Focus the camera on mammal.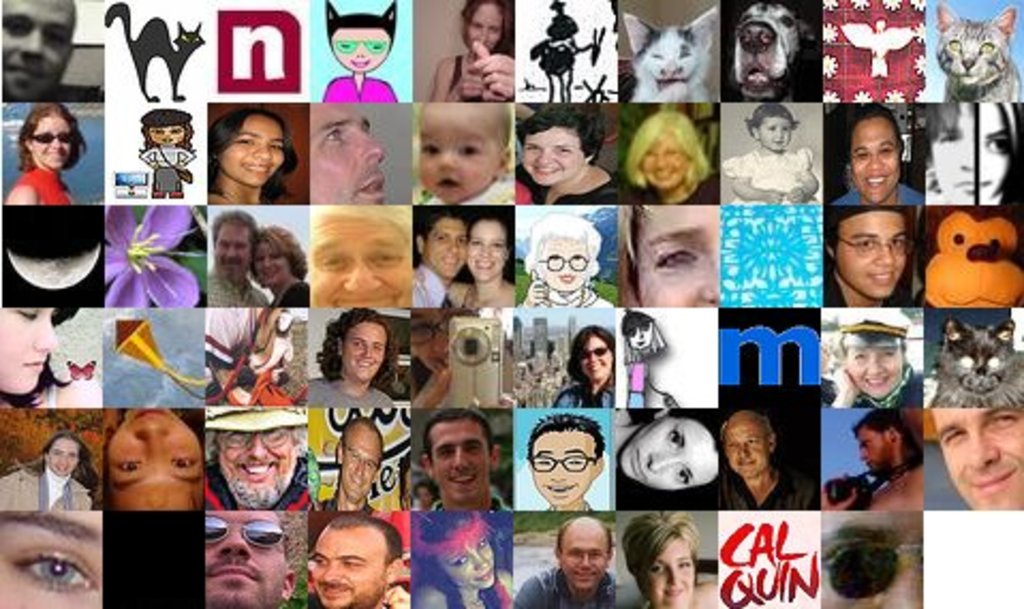
Focus region: bbox(618, 310, 669, 408).
